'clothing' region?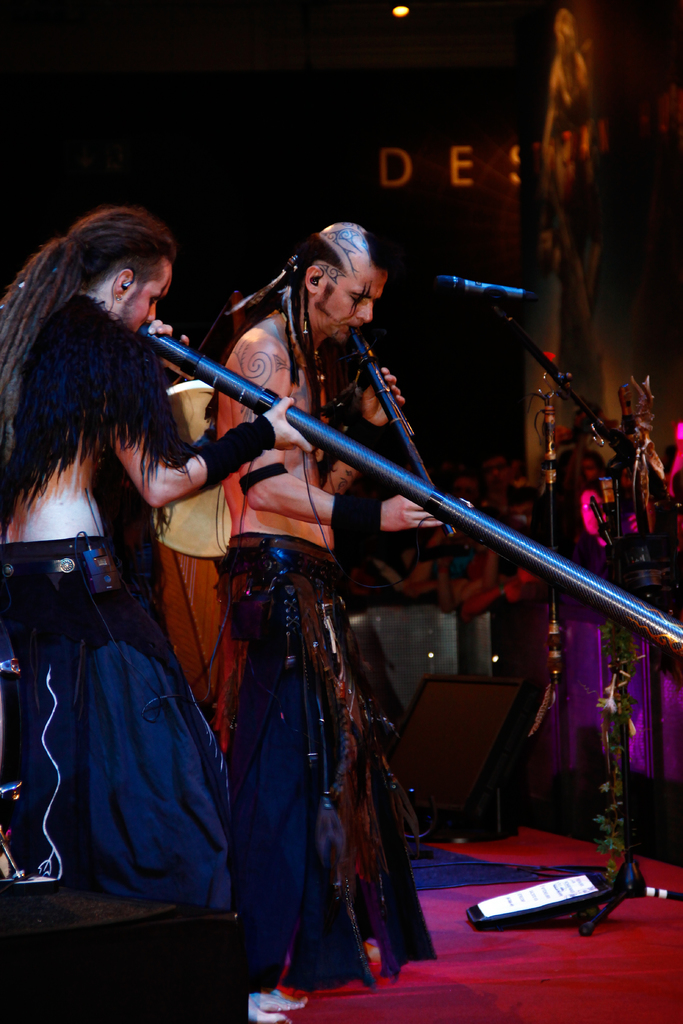
<bbox>5, 420, 236, 927</bbox>
